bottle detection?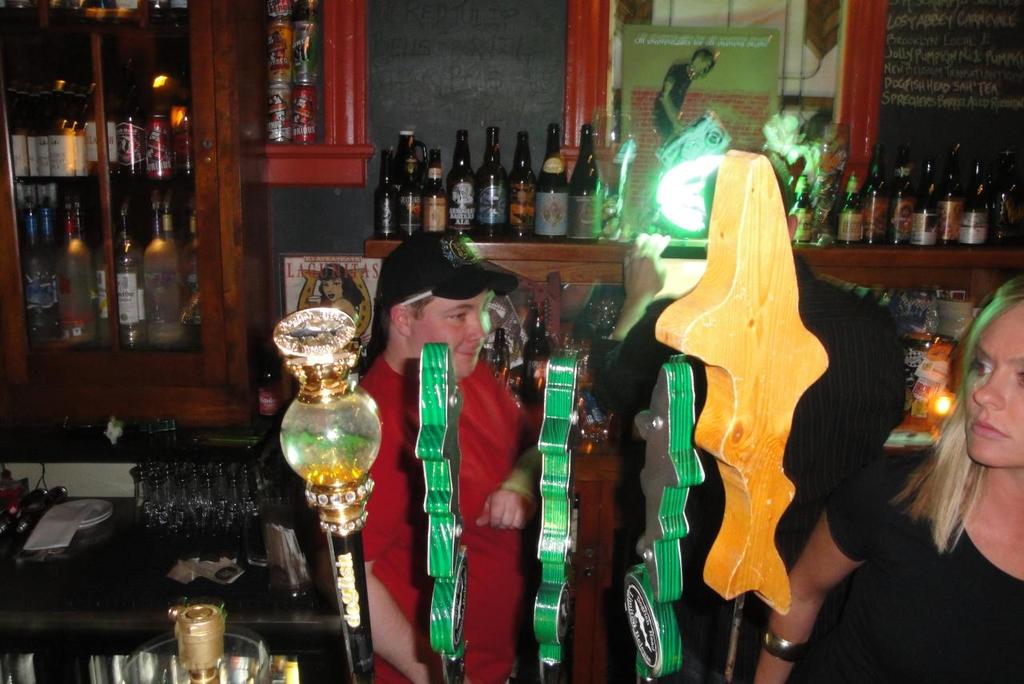
region(424, 146, 453, 235)
